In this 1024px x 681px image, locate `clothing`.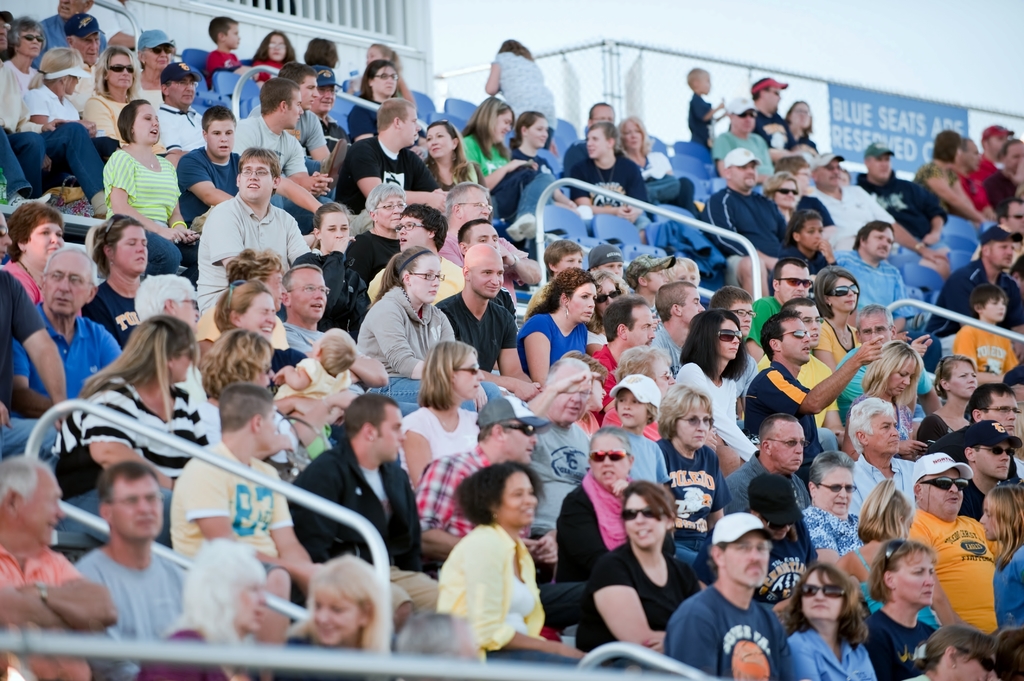
Bounding box: rect(69, 548, 182, 680).
